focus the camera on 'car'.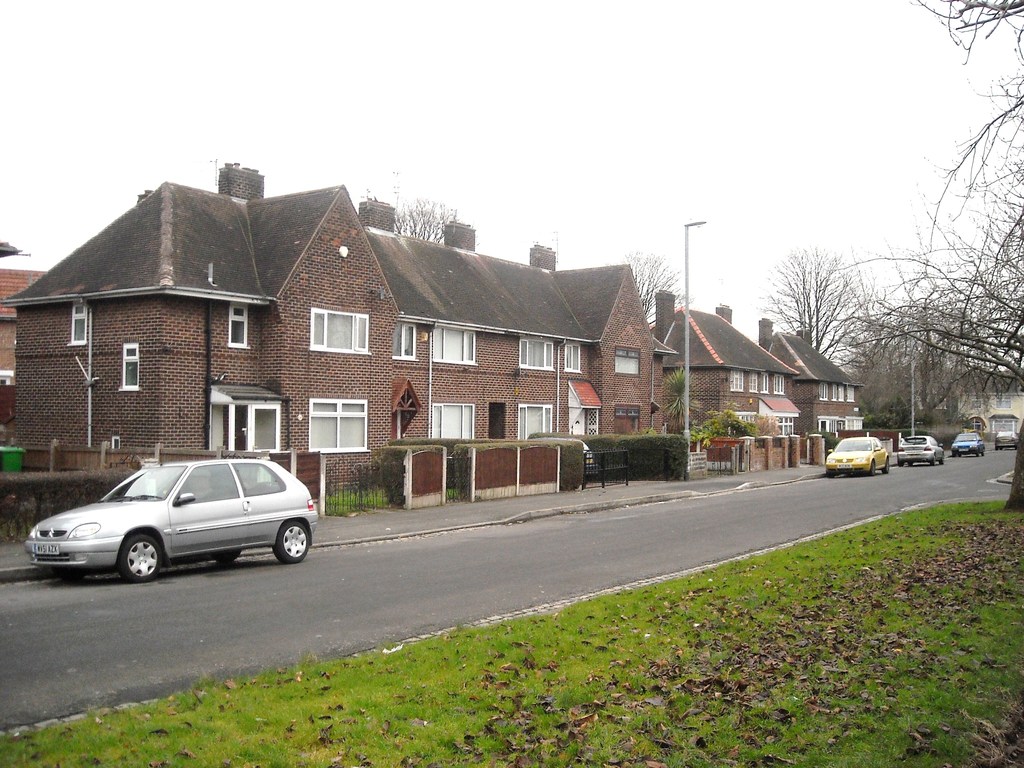
Focus region: 831:438:892:481.
